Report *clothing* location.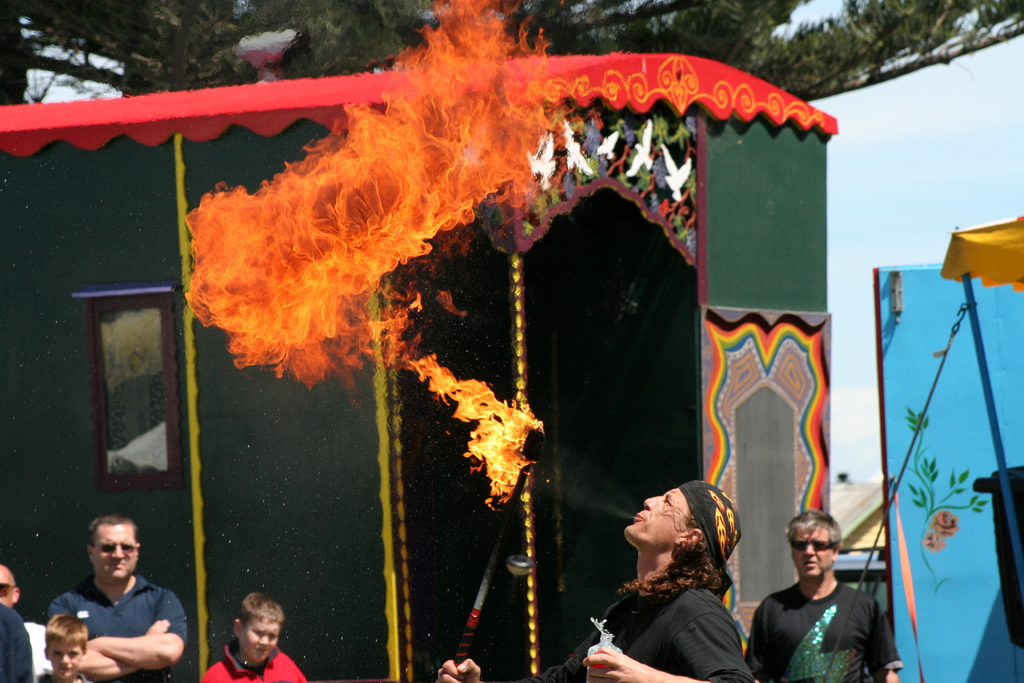
Report: region(505, 579, 757, 682).
